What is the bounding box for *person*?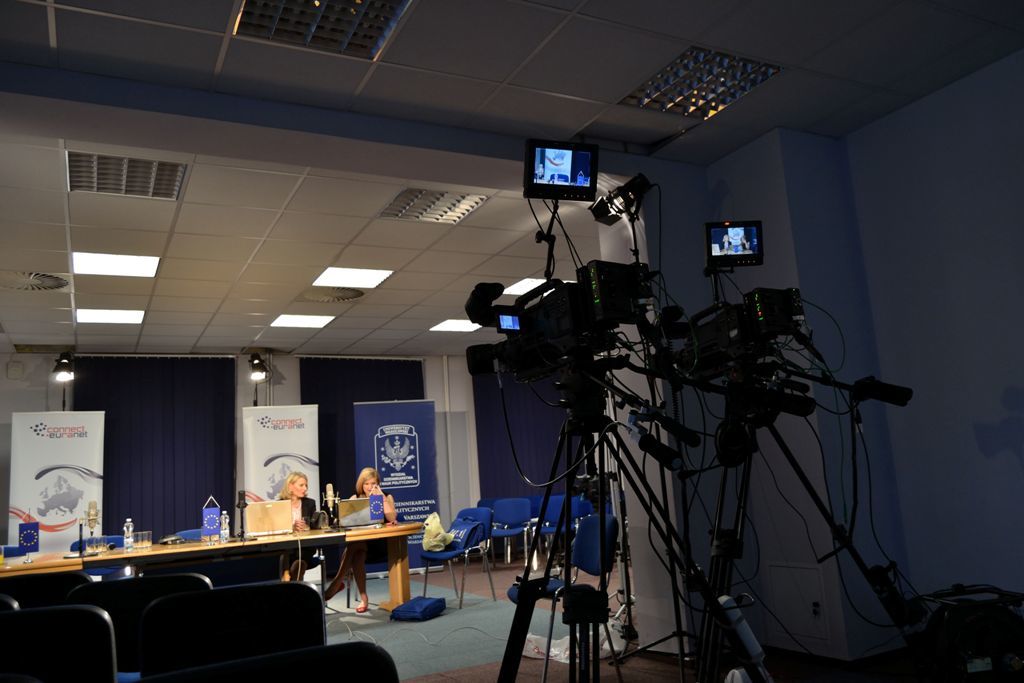
l=334, t=464, r=395, b=614.
